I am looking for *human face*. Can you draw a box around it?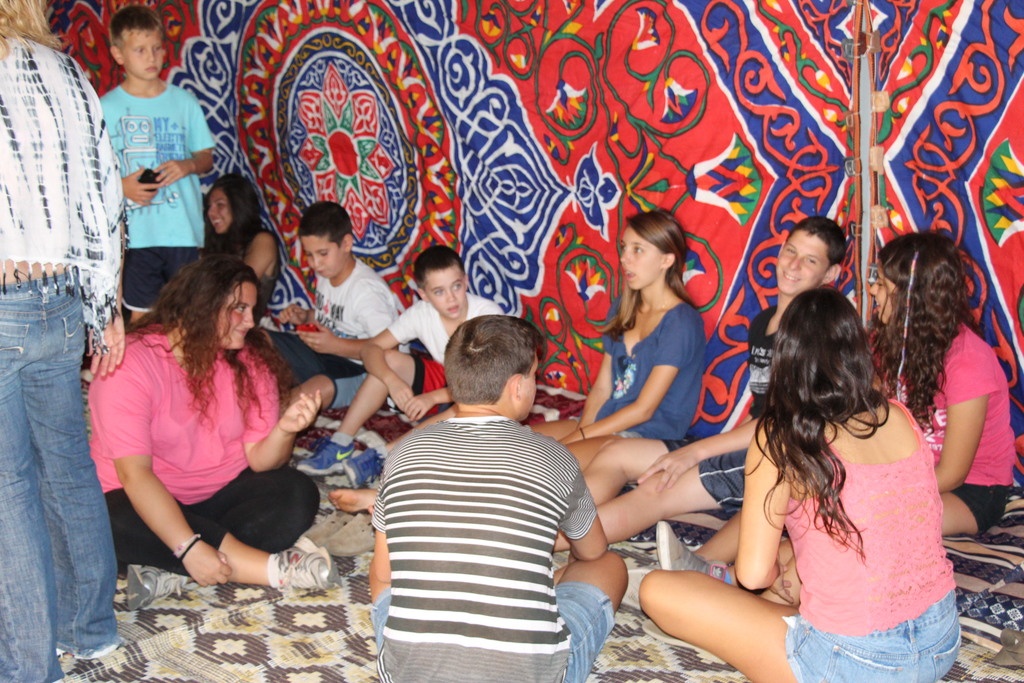
Sure, the bounding box is [423,263,467,314].
